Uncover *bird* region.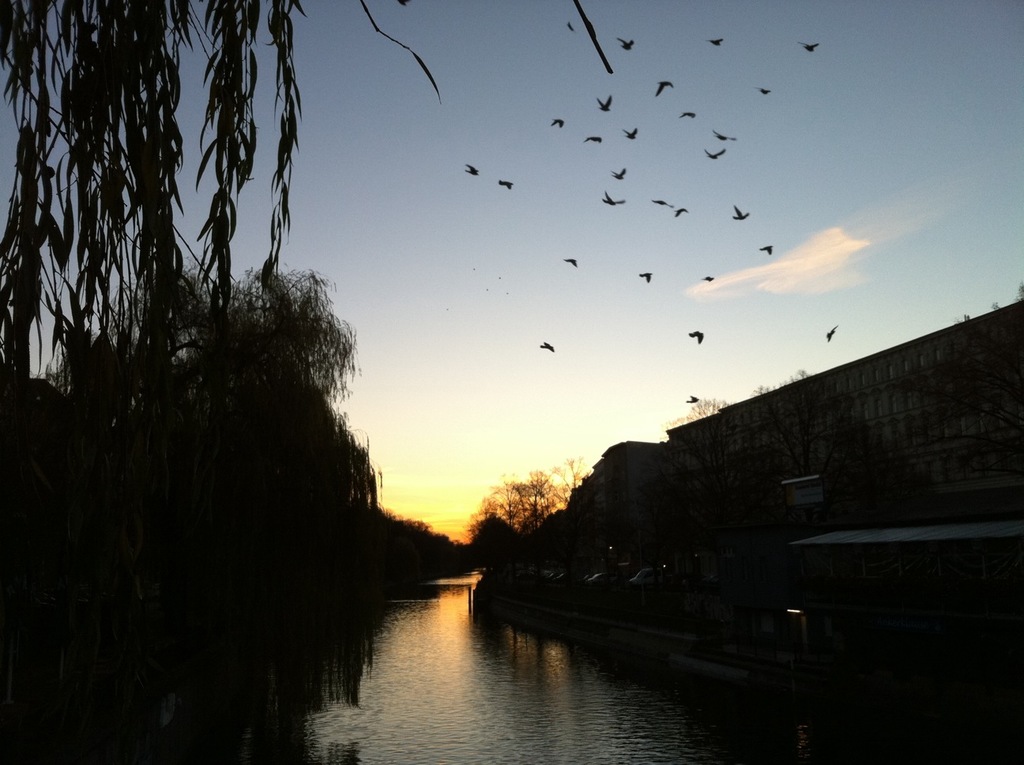
Uncovered: [568, 24, 575, 35].
